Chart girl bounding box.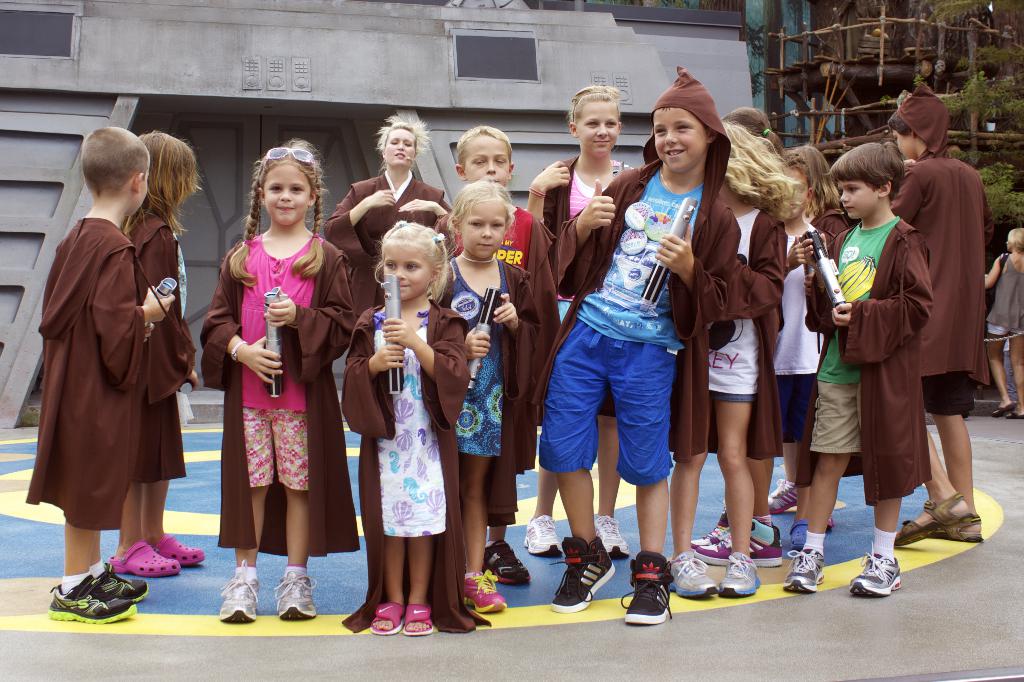
Charted: box=[671, 122, 799, 599].
